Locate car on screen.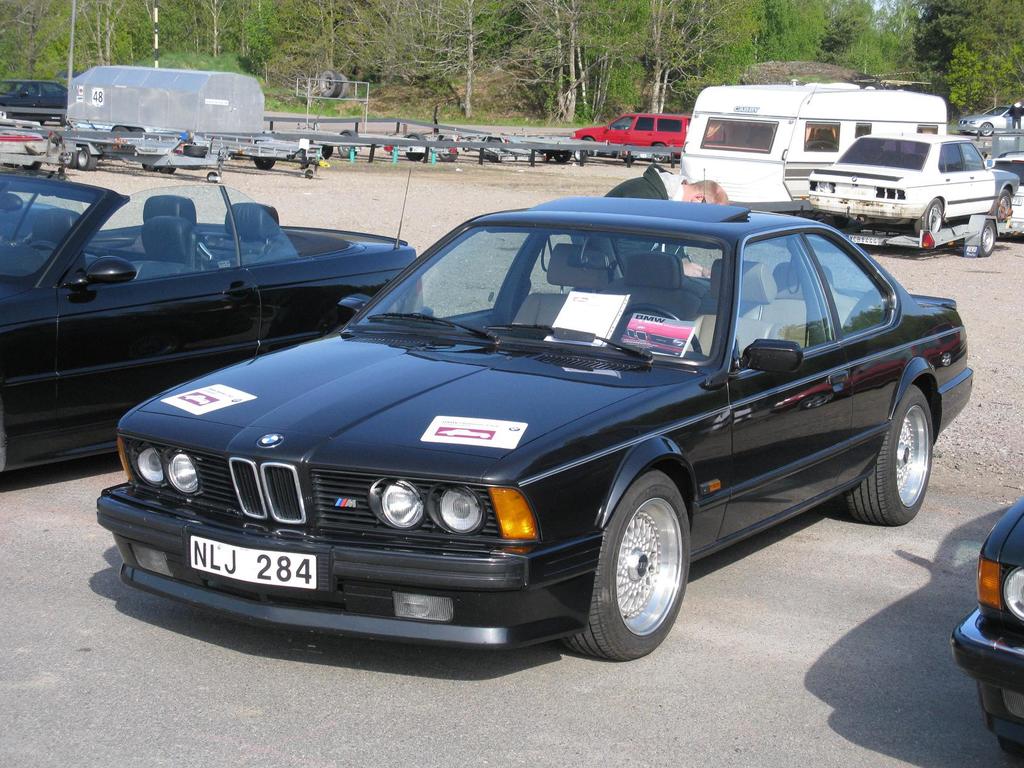
On screen at 0, 168, 433, 472.
